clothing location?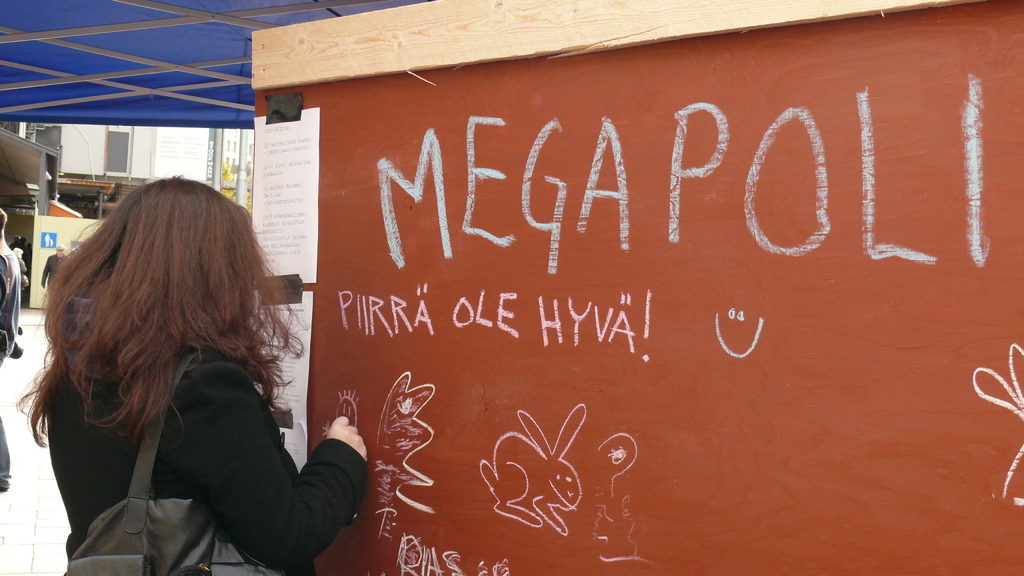
25,260,371,566
